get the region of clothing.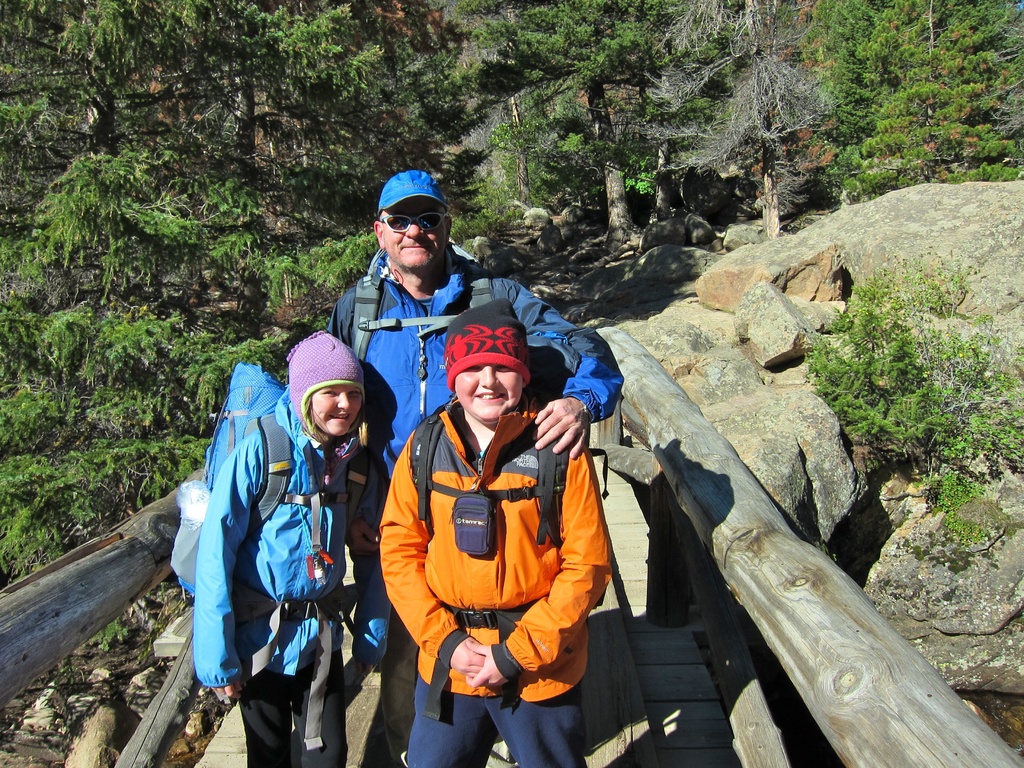
[199,399,346,767].
